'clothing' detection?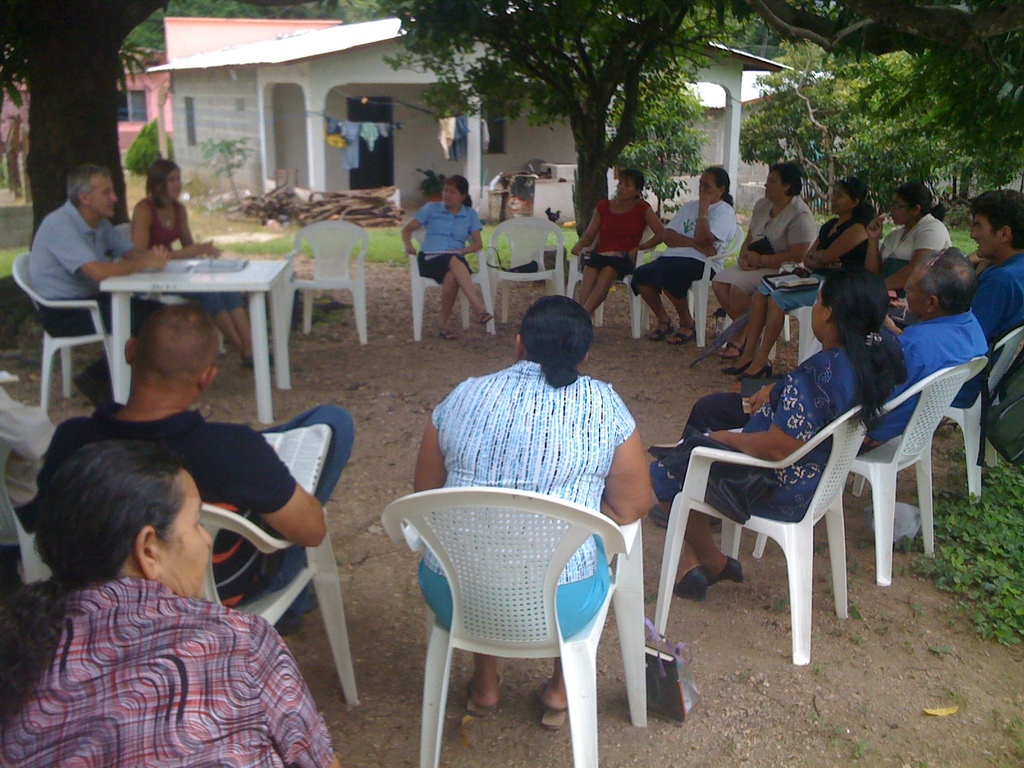
(435, 115, 454, 160)
